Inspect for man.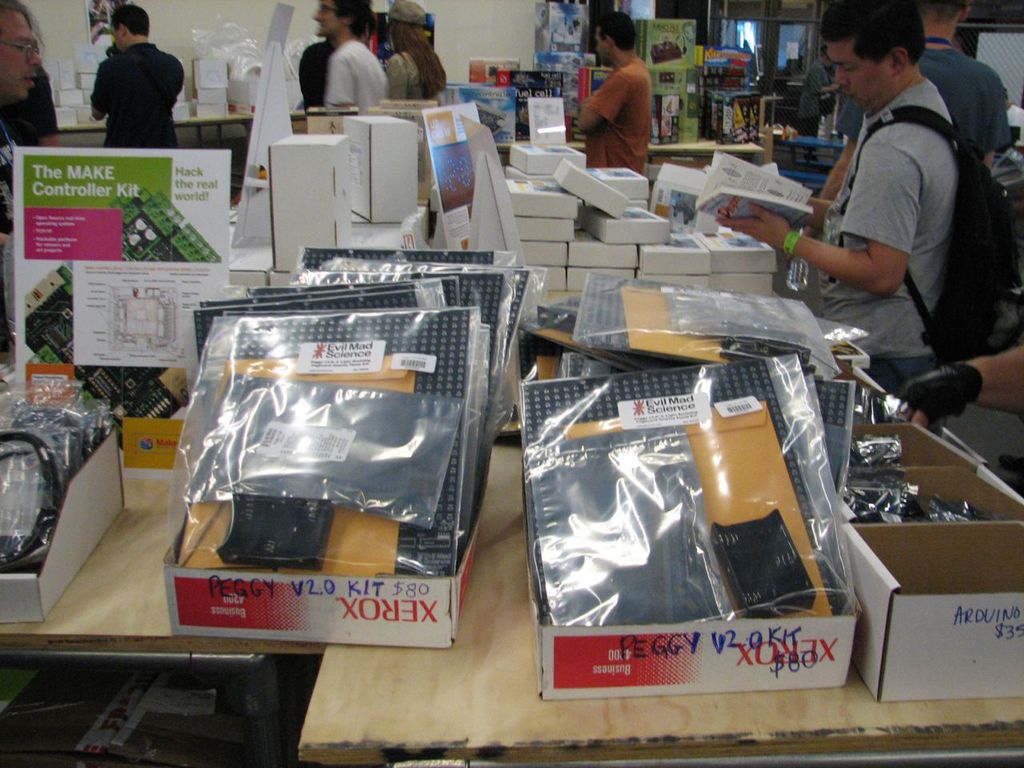
Inspection: bbox=[806, 0, 1010, 234].
